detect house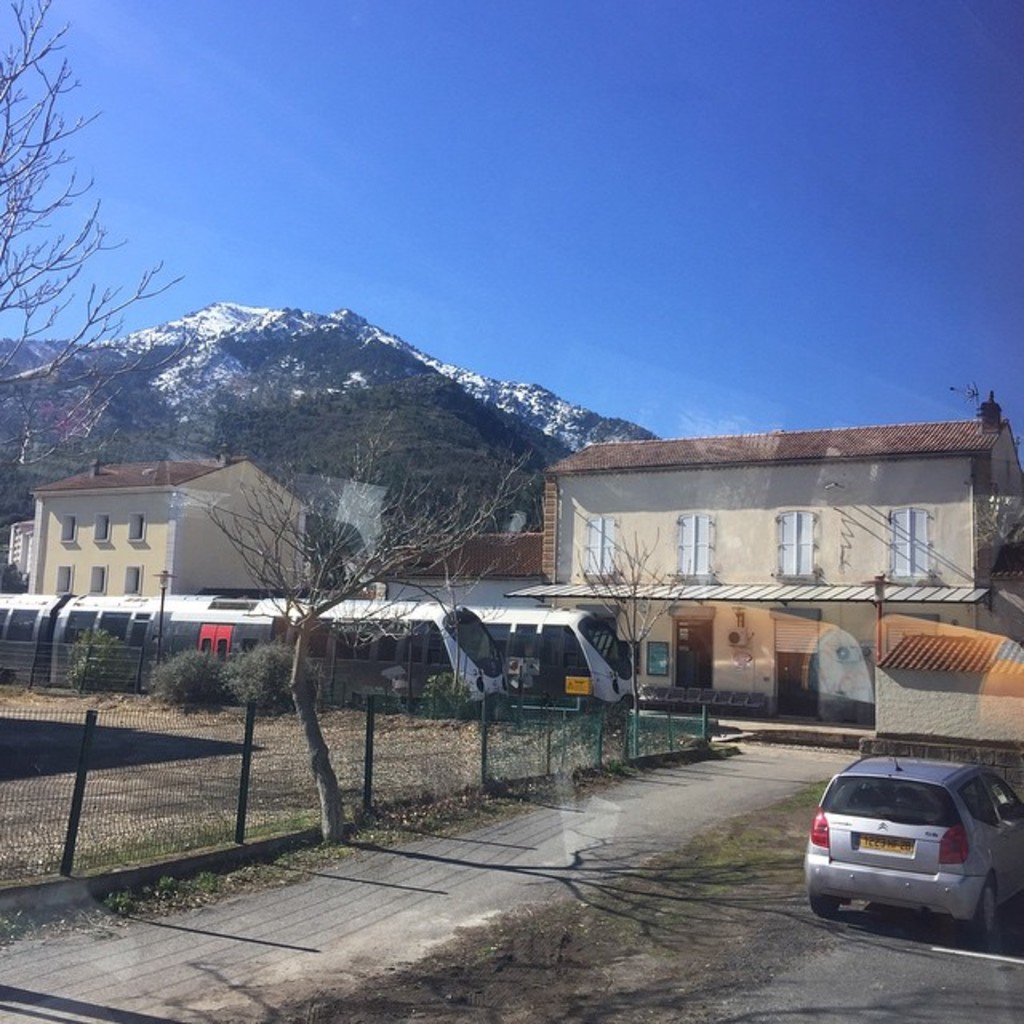
<bbox>530, 373, 1022, 584</bbox>
